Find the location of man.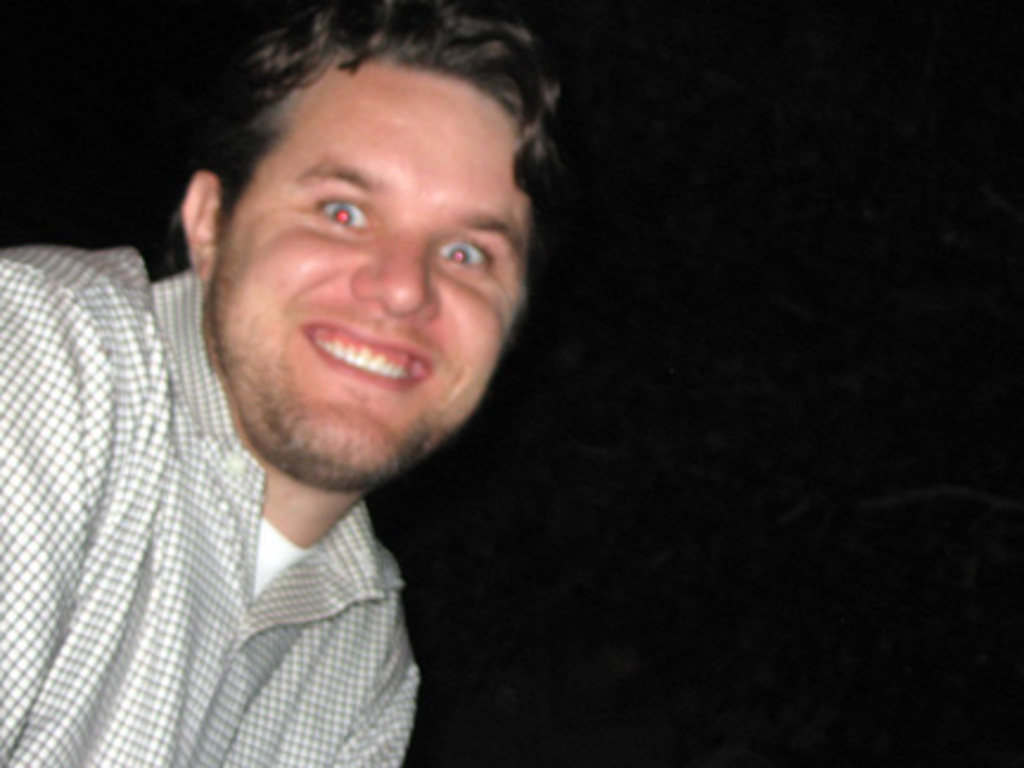
Location: select_region(12, 0, 664, 749).
